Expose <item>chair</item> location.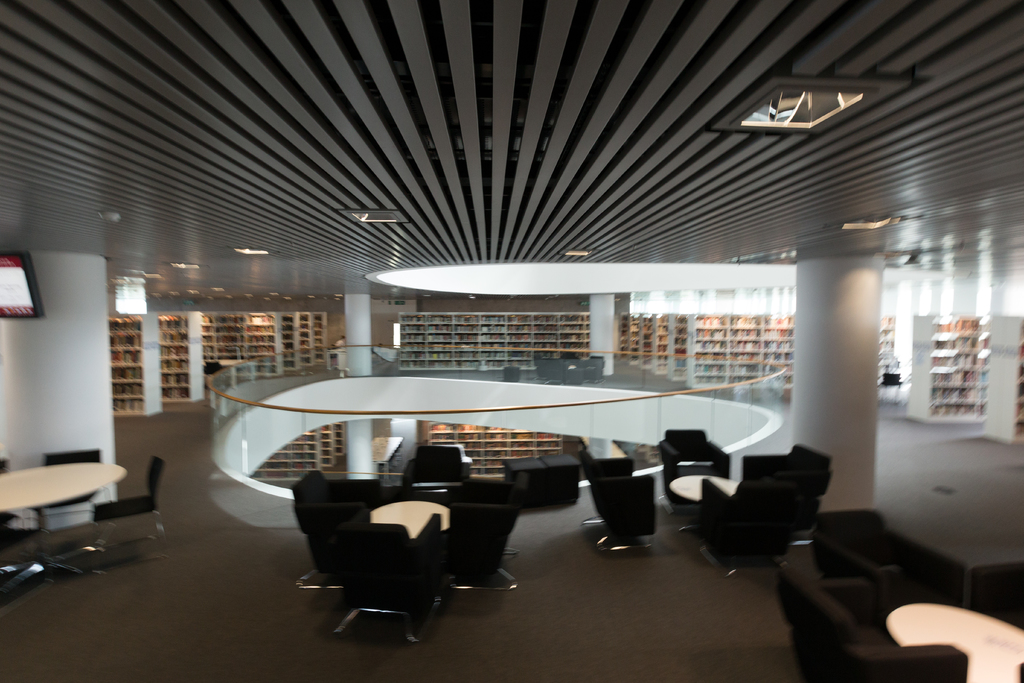
Exposed at crop(788, 567, 971, 682).
